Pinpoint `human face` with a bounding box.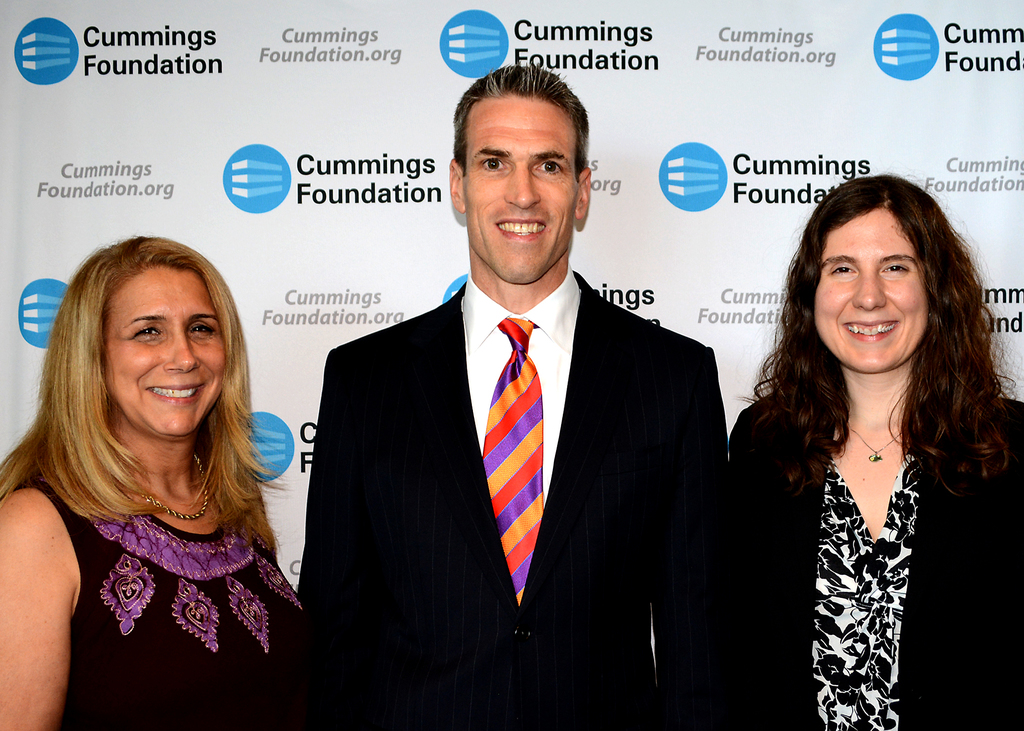
left=463, top=92, right=579, bottom=286.
